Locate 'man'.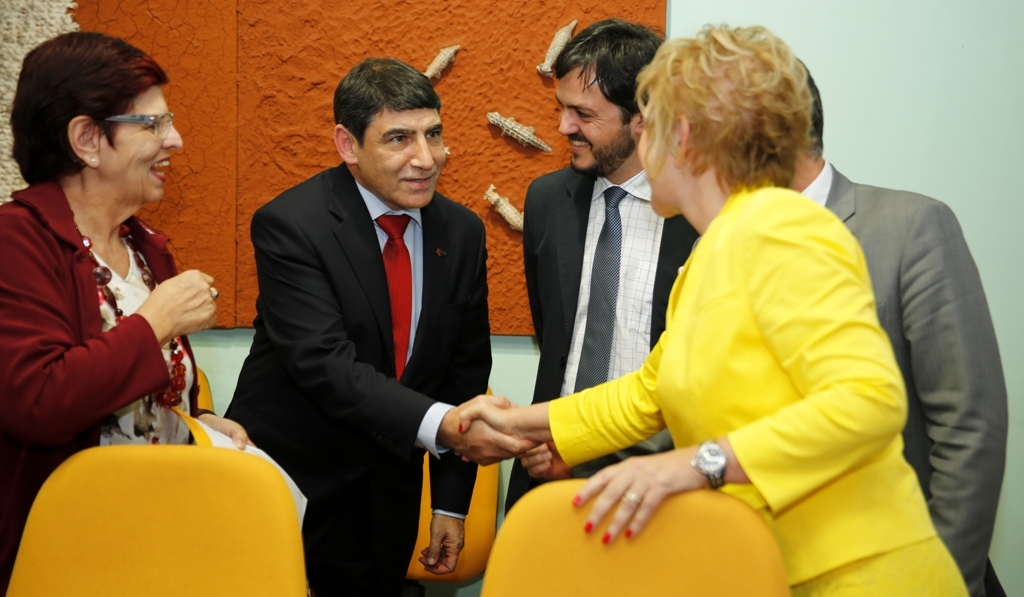
Bounding box: 515:48:1010:596.
